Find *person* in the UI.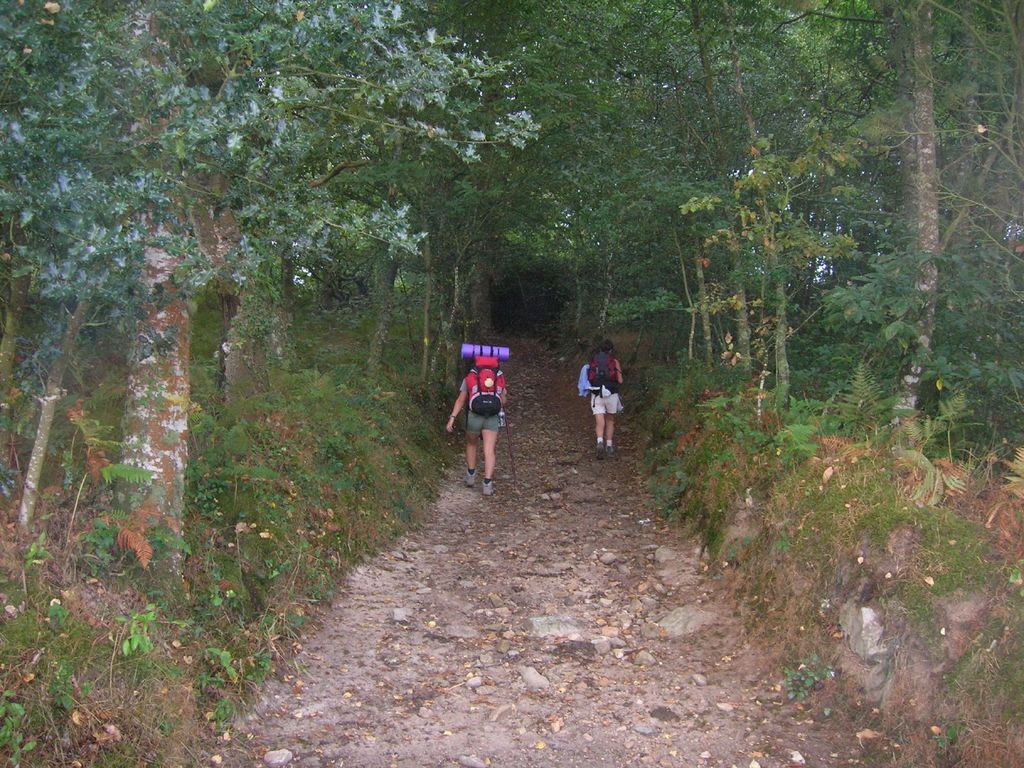
UI element at <region>583, 333, 630, 466</region>.
